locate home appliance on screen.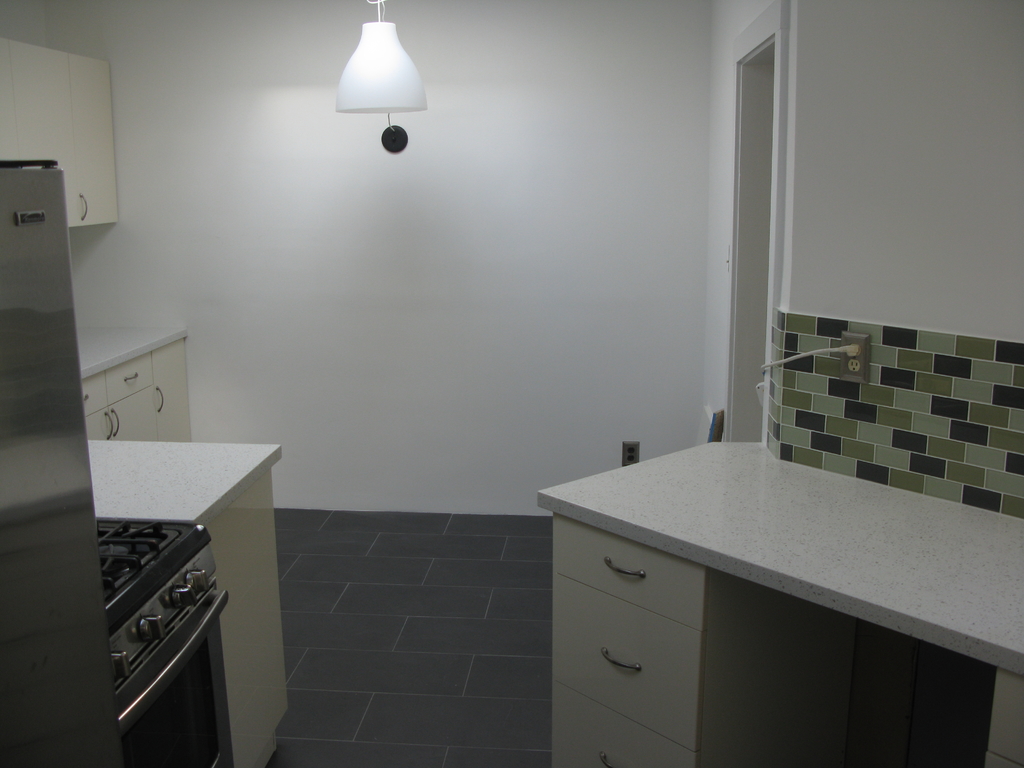
On screen at (x1=0, y1=157, x2=125, y2=767).
